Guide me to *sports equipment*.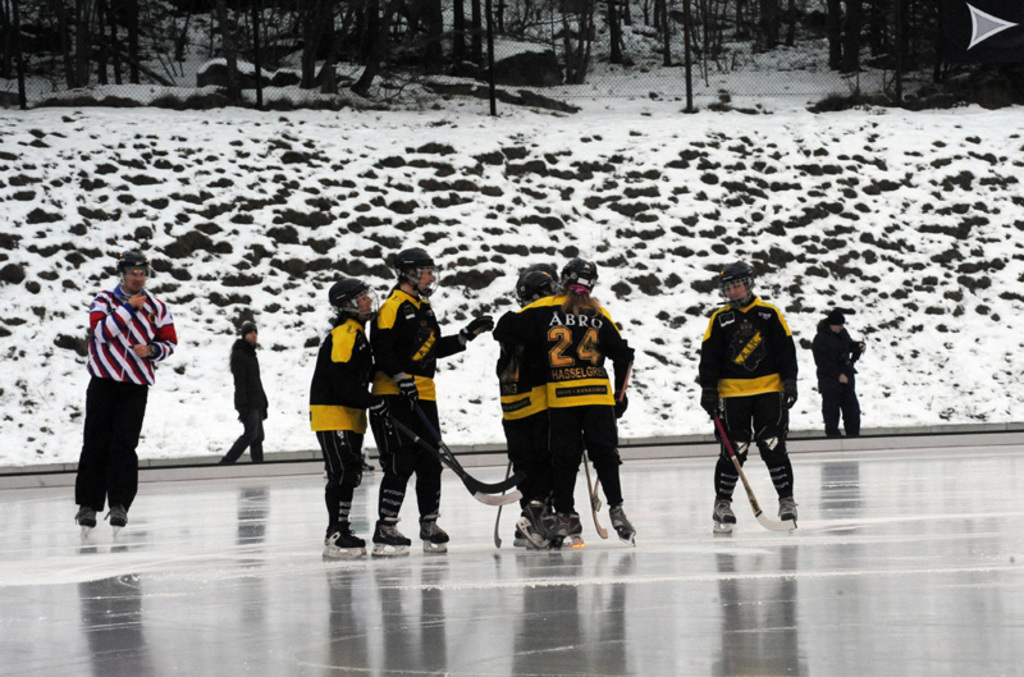
Guidance: detection(324, 278, 381, 319).
